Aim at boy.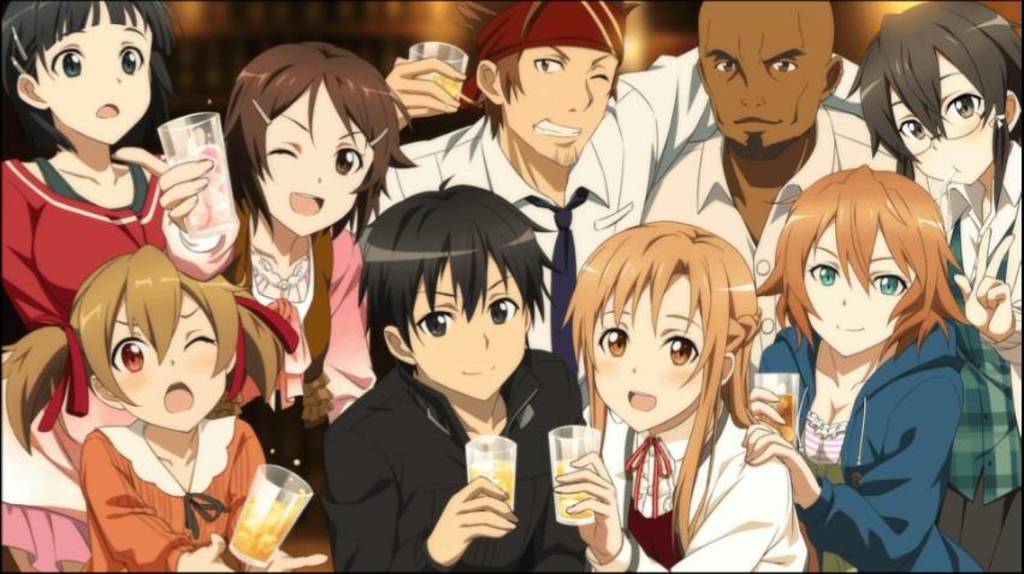
Aimed at 314, 176, 585, 573.
